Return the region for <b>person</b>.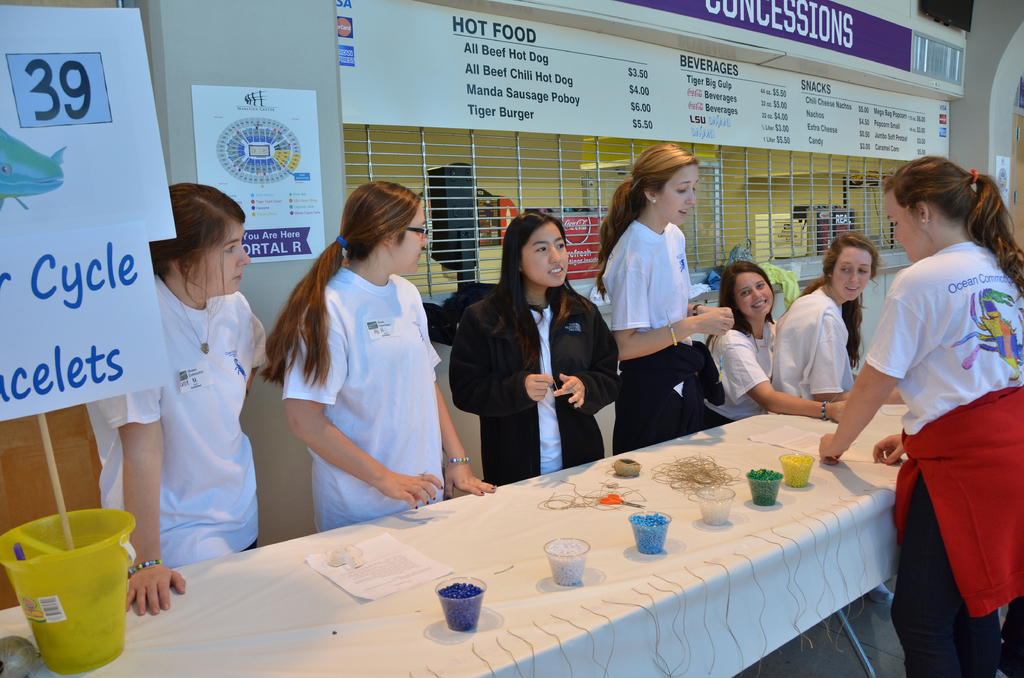
(449, 212, 620, 483).
